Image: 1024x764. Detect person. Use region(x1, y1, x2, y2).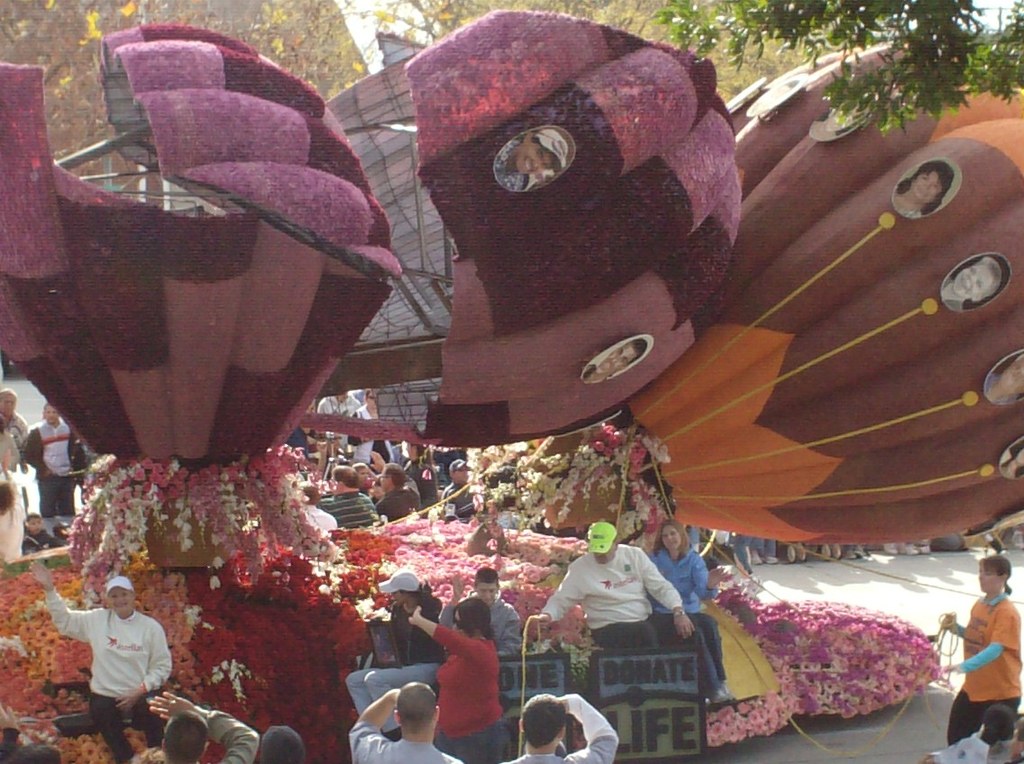
region(985, 356, 1023, 402).
